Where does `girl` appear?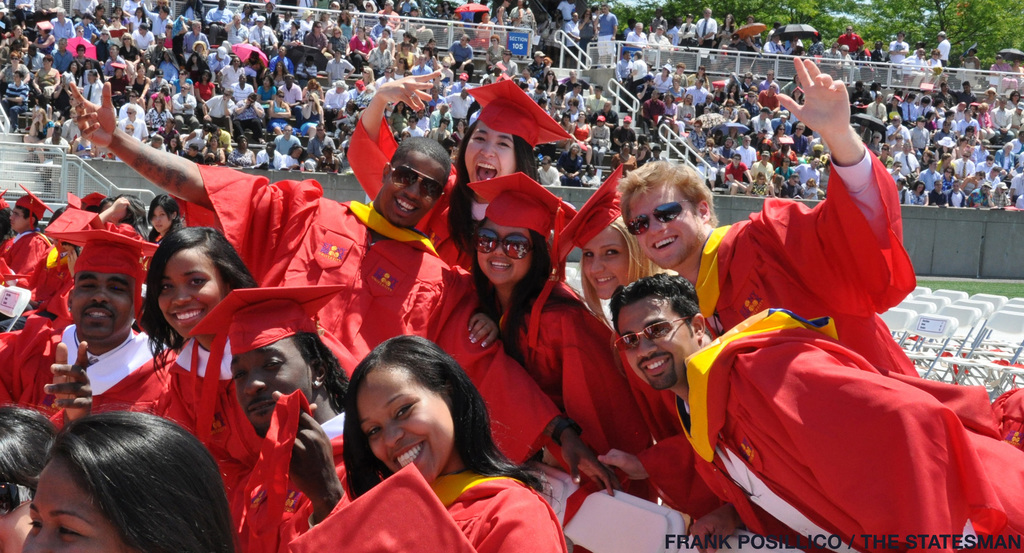
Appears at {"left": 295, "top": 326, "right": 572, "bottom": 552}.
